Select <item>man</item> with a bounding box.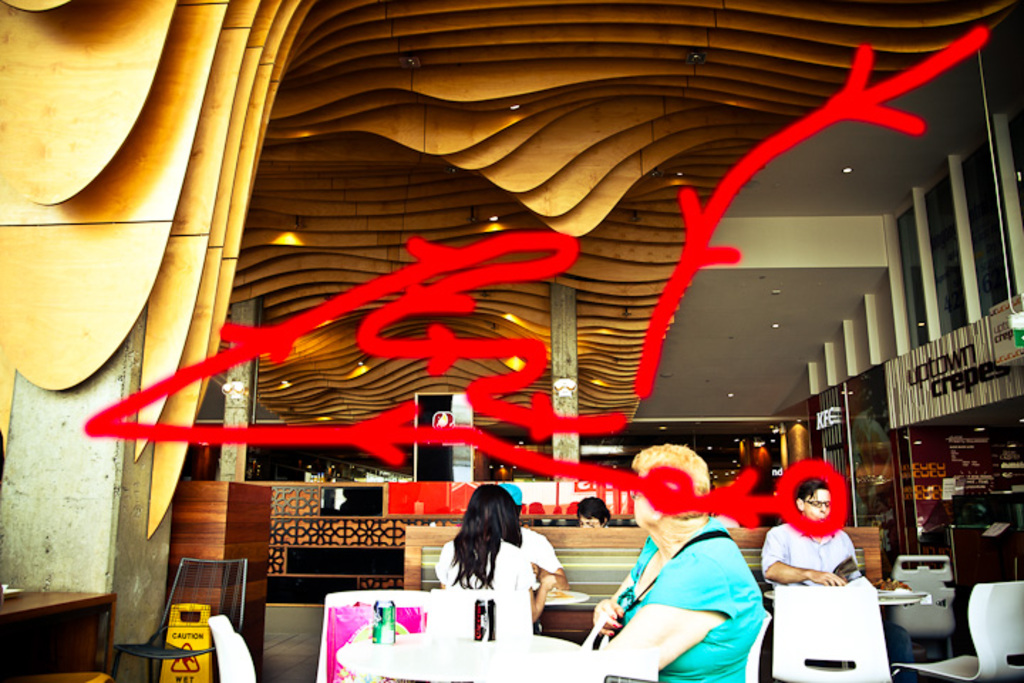
left=759, top=481, right=865, bottom=592.
